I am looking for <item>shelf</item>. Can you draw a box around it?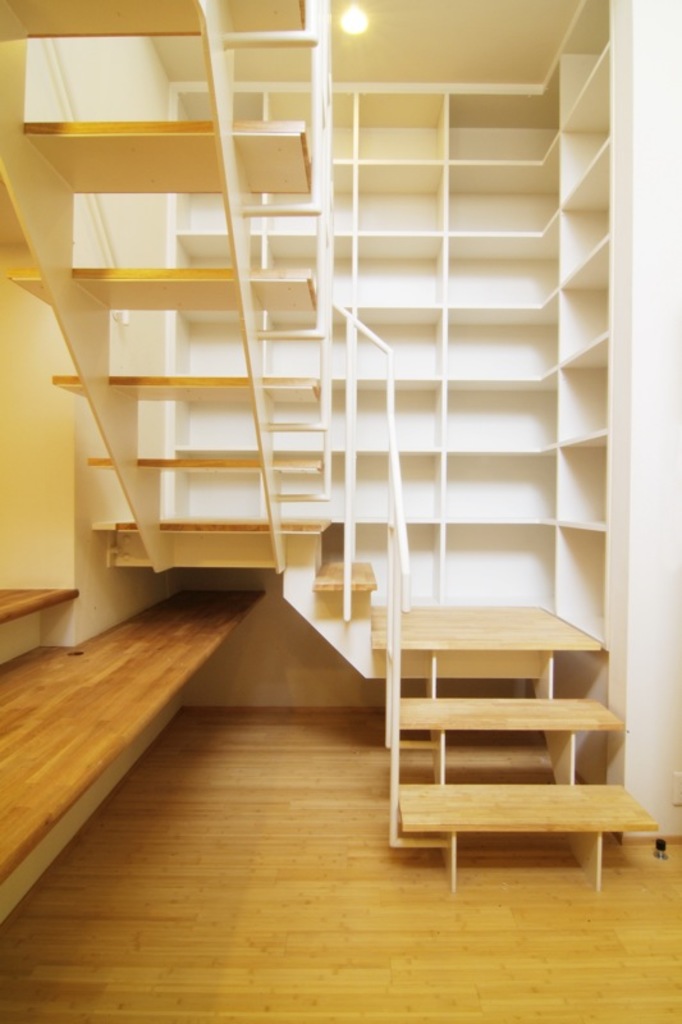
Sure, the bounding box is (449,387,557,453).
